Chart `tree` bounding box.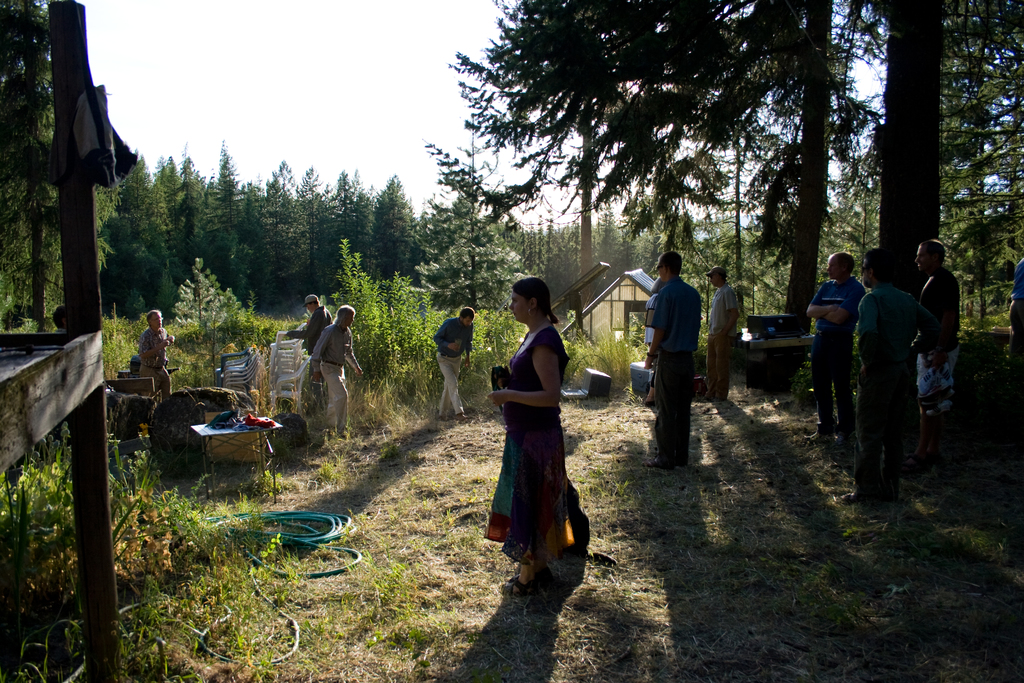
Charted: detection(594, 220, 608, 293).
